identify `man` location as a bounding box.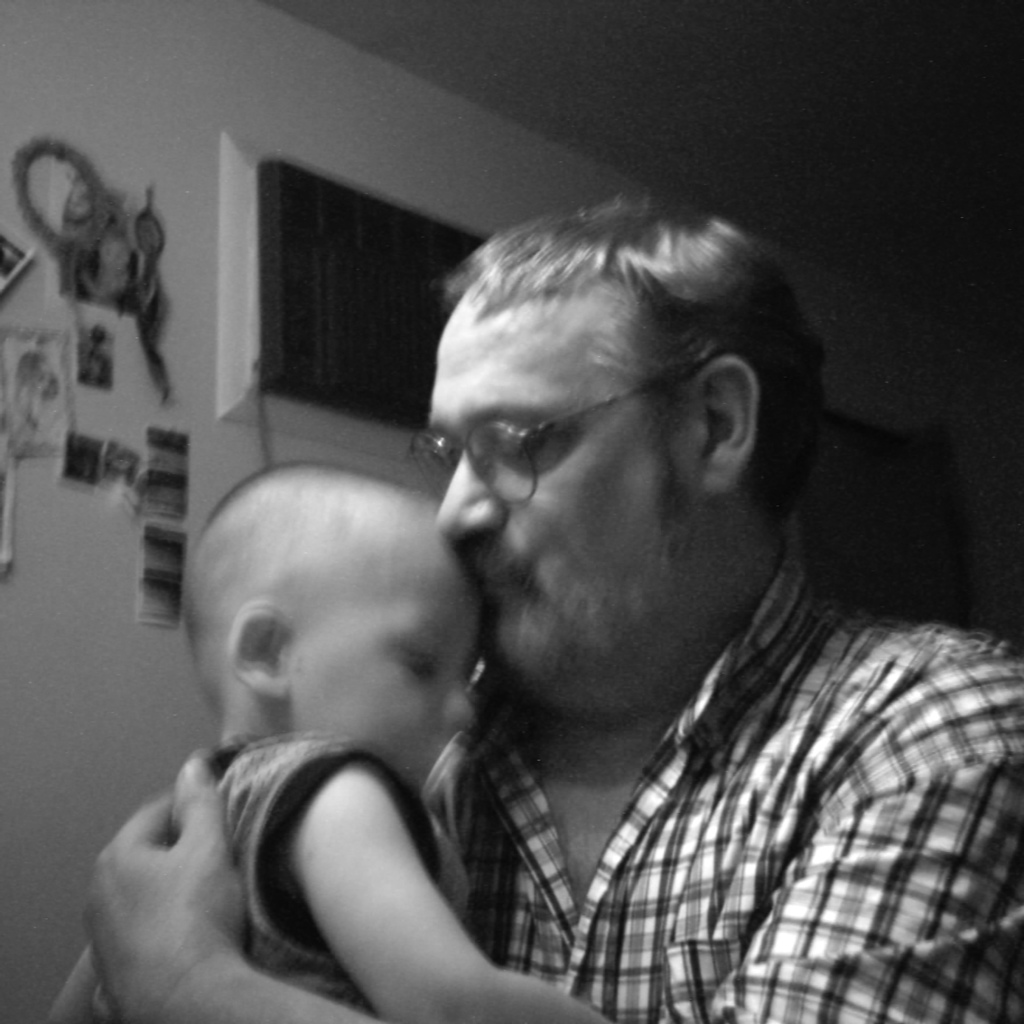
bbox=[79, 193, 1023, 1023].
